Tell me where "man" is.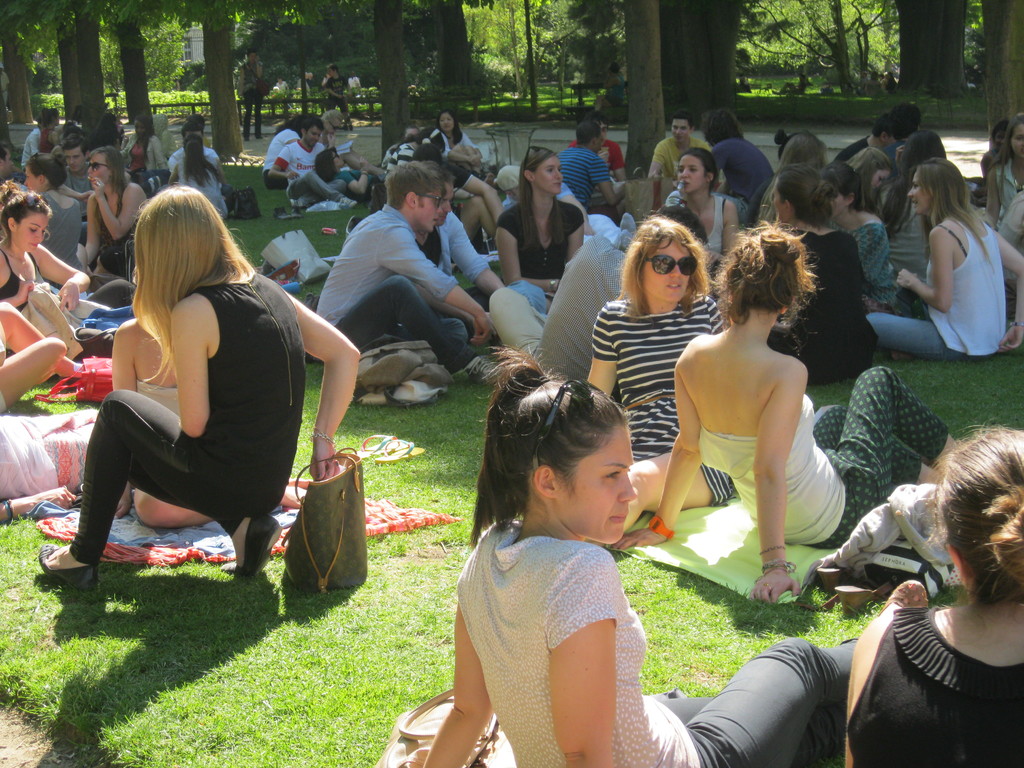
"man" is at bbox=(644, 106, 717, 180).
